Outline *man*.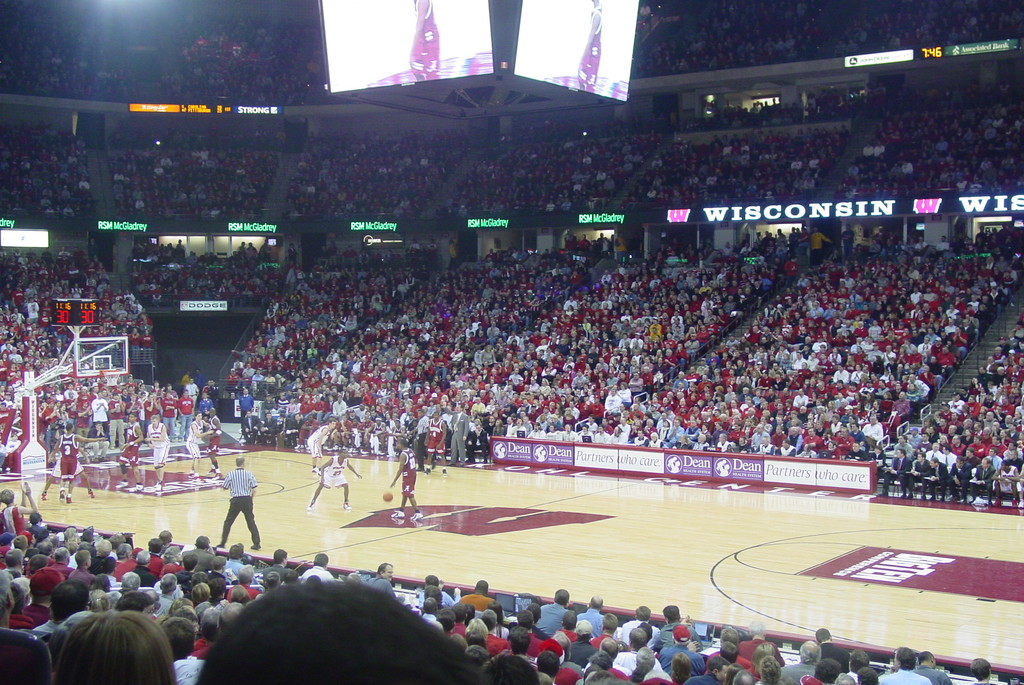
Outline: 578/0/601/92.
